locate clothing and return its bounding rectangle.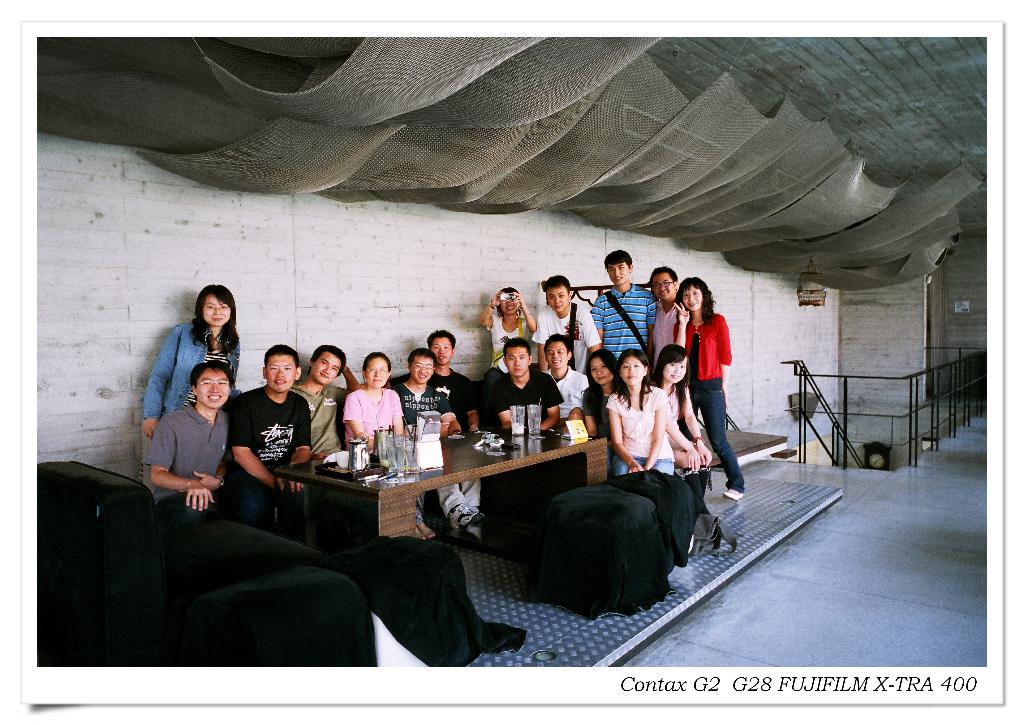
[531, 300, 598, 379].
